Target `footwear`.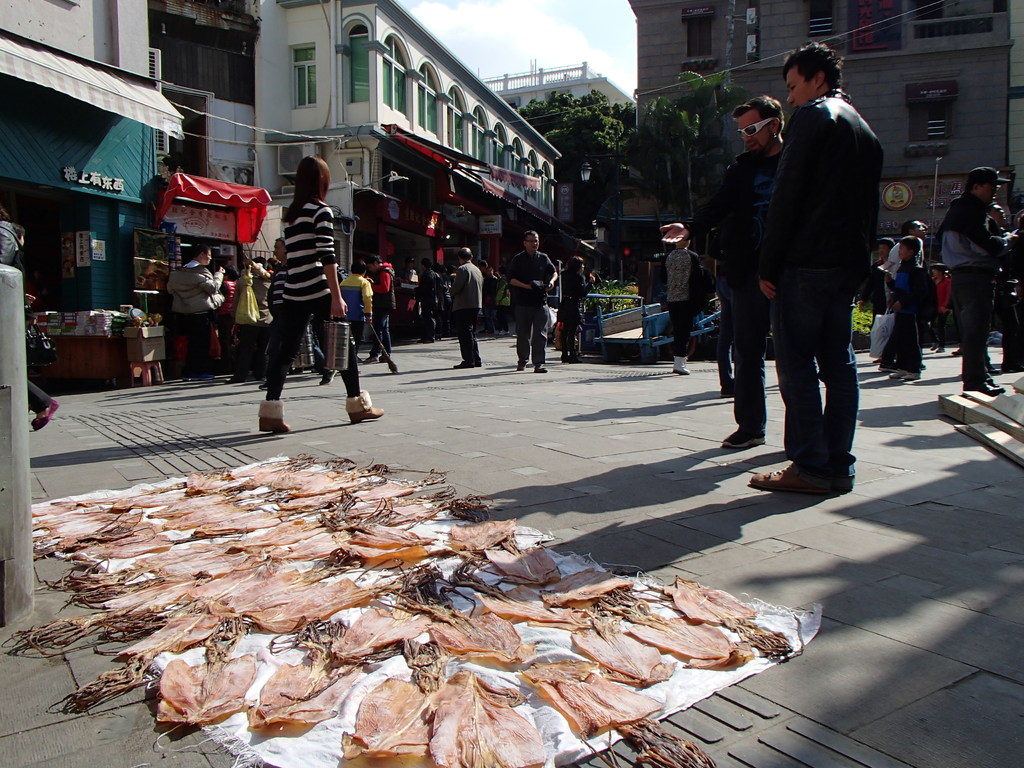
Target region: bbox(364, 359, 379, 367).
